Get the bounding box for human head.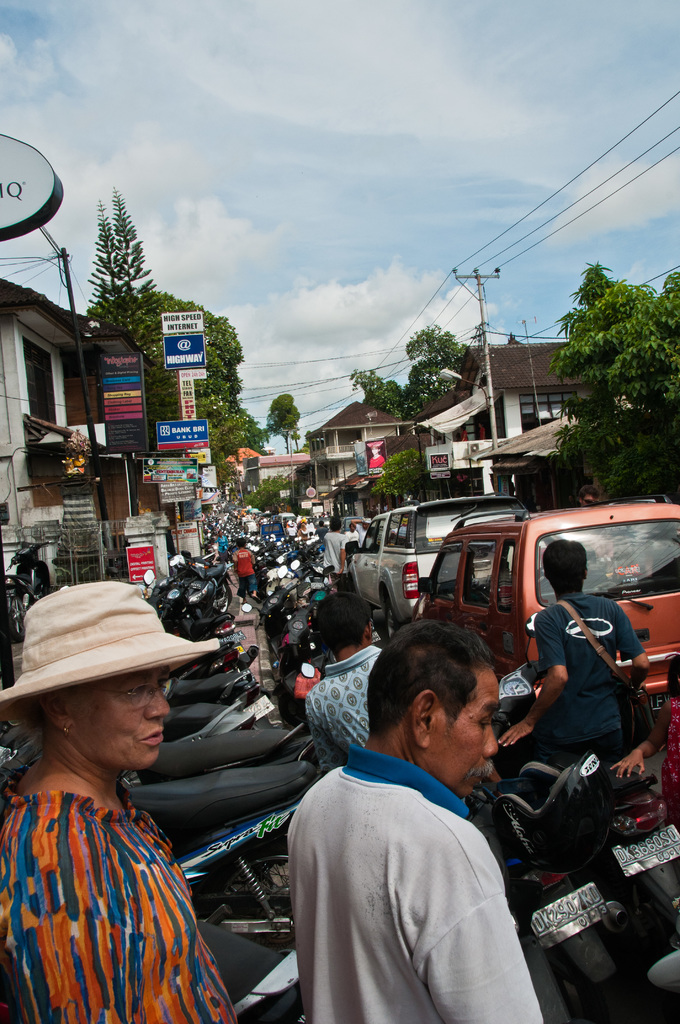
372:618:505:795.
